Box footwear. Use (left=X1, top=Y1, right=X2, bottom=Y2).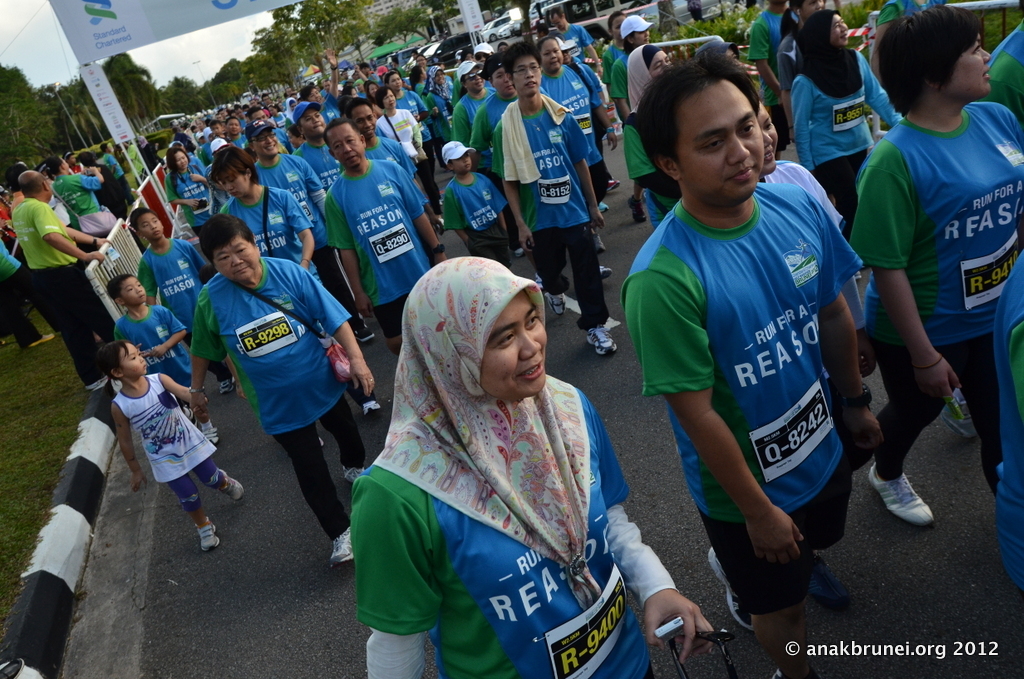
(left=942, top=393, right=981, bottom=438).
